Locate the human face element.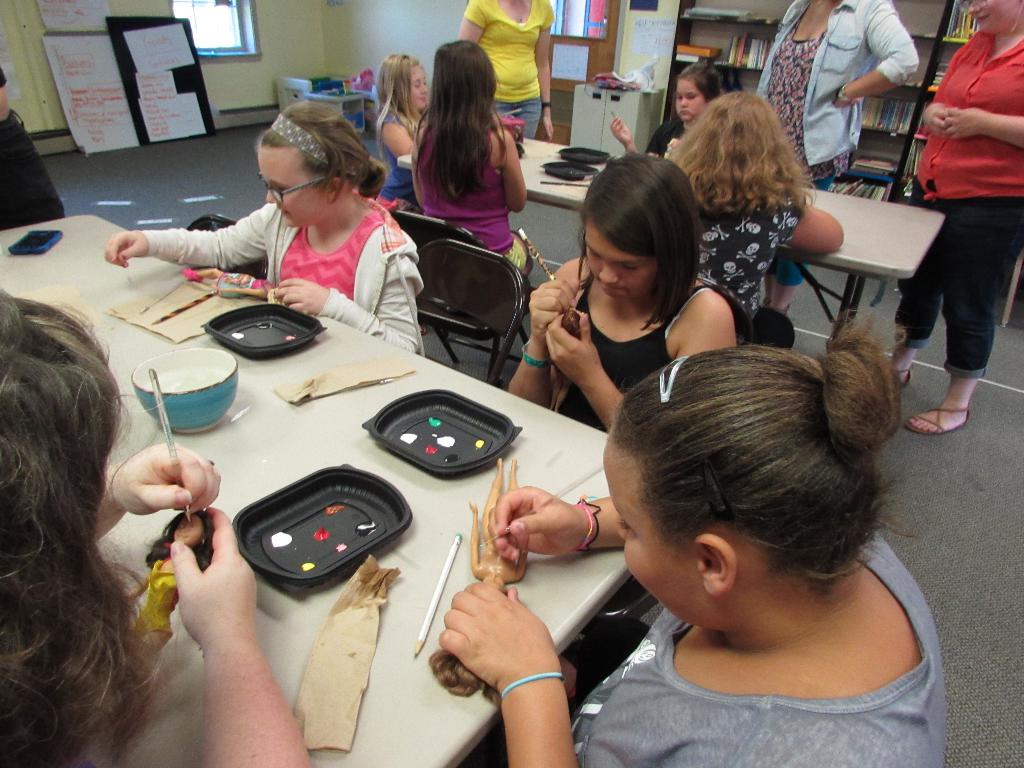
Element bbox: 254 143 324 237.
